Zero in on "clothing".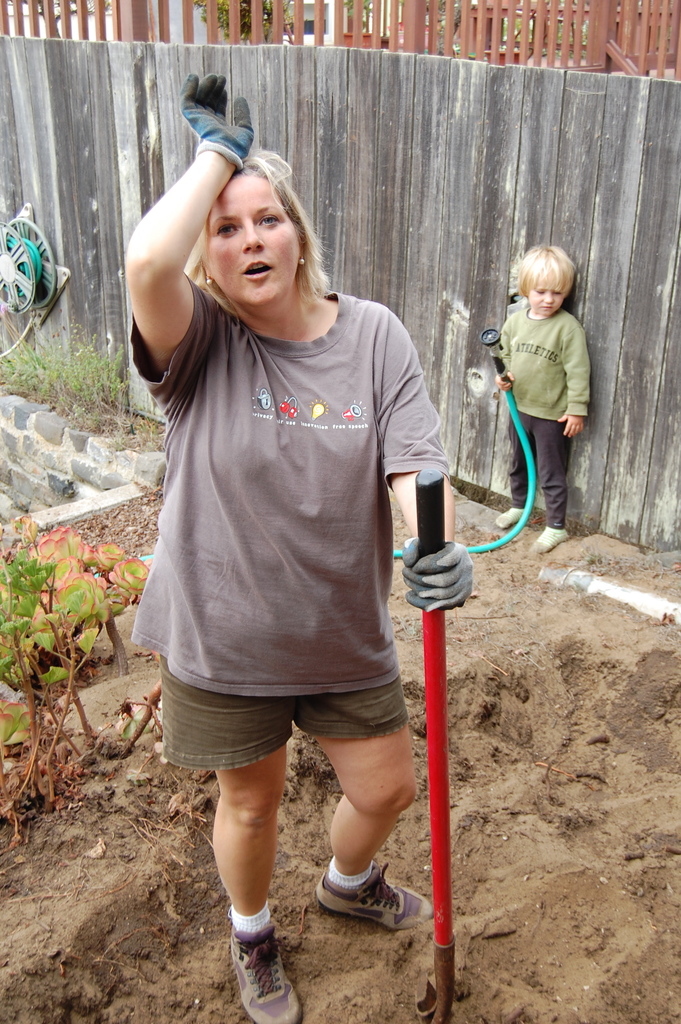
Zeroed in: detection(156, 645, 416, 764).
